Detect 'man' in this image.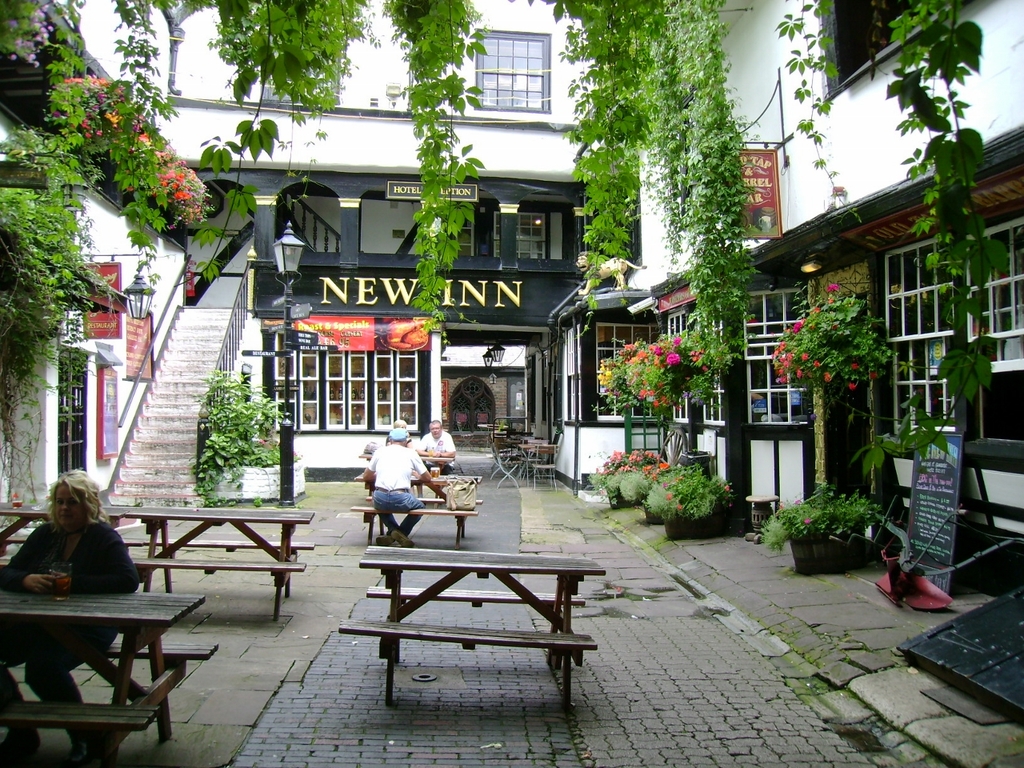
Detection: left=408, top=417, right=458, bottom=499.
